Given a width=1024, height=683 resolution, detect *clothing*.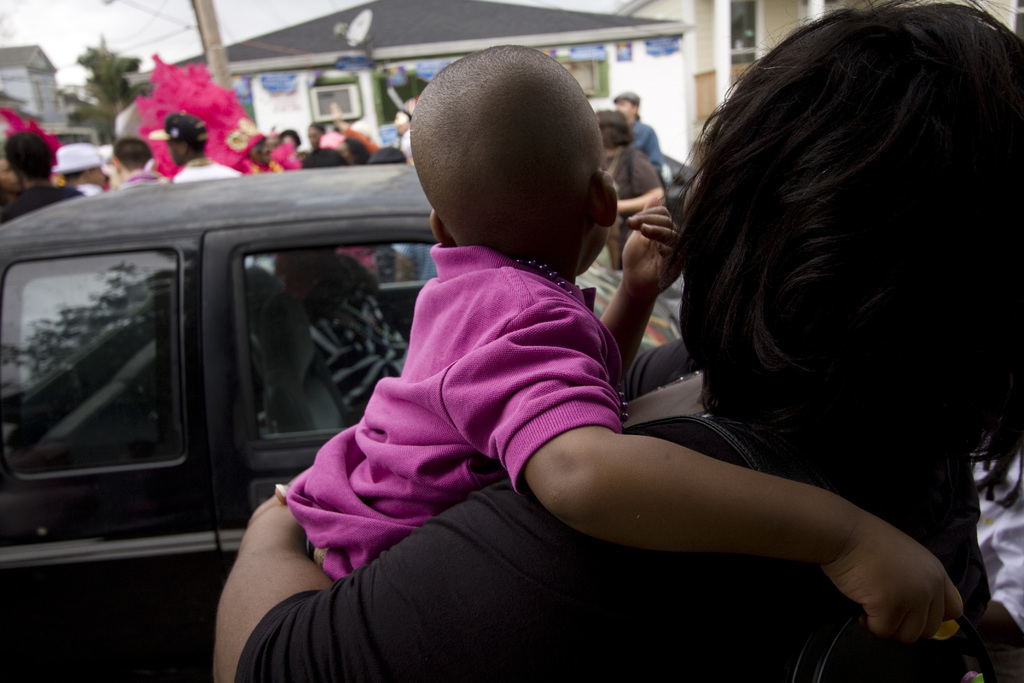
0, 176, 86, 222.
